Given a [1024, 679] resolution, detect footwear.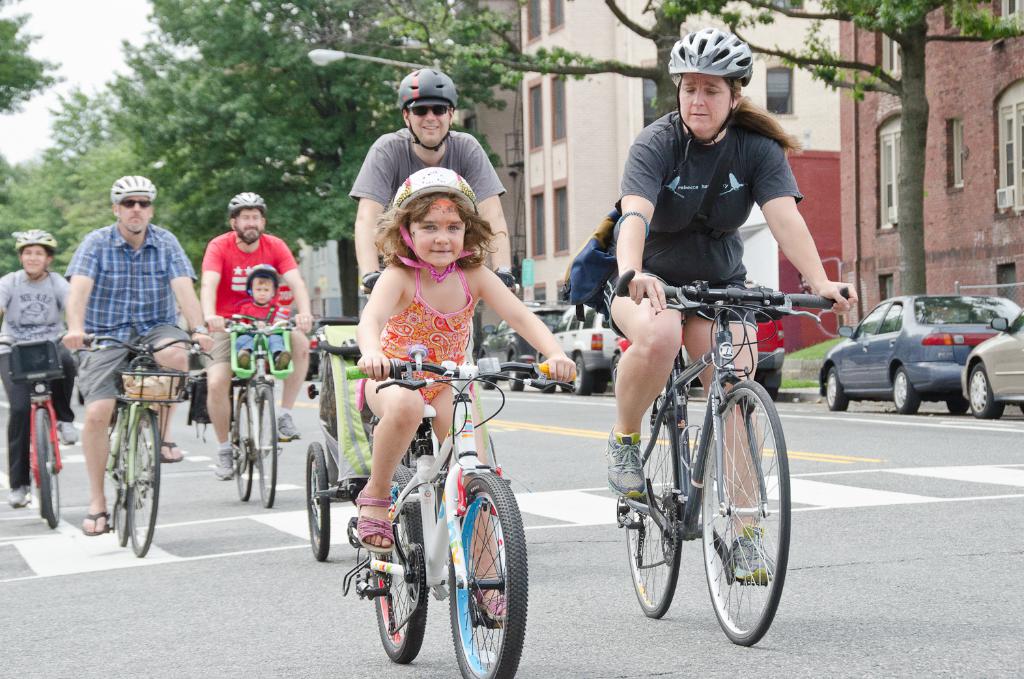
(81,509,107,533).
